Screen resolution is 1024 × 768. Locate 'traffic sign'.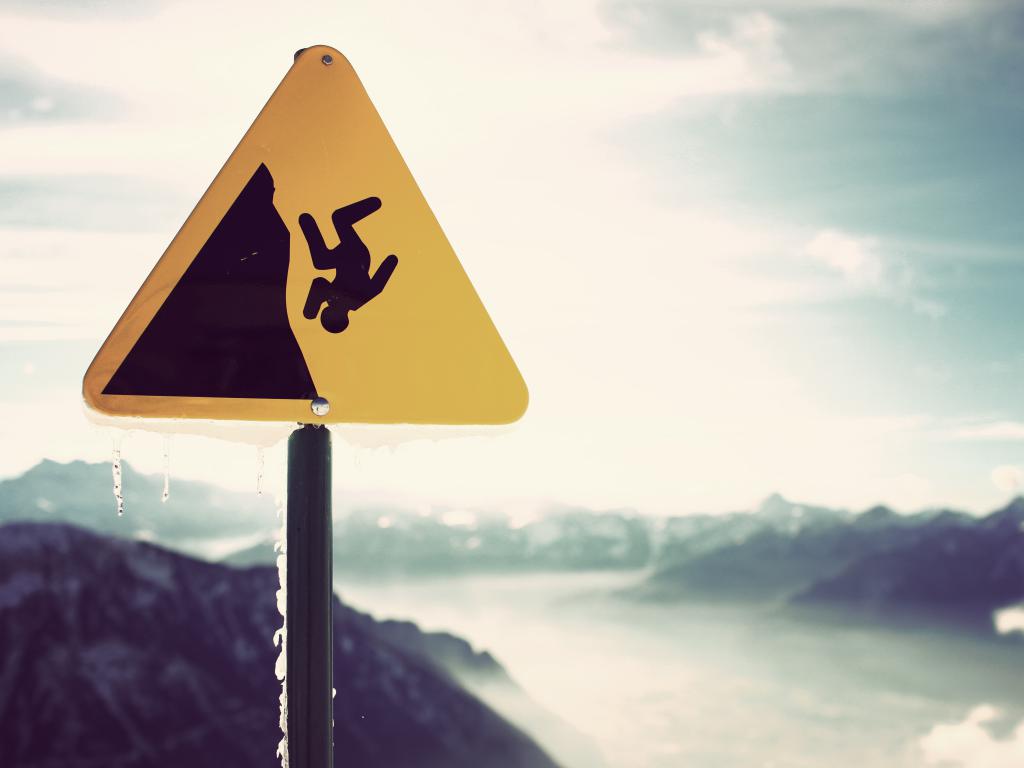
76,43,528,425.
